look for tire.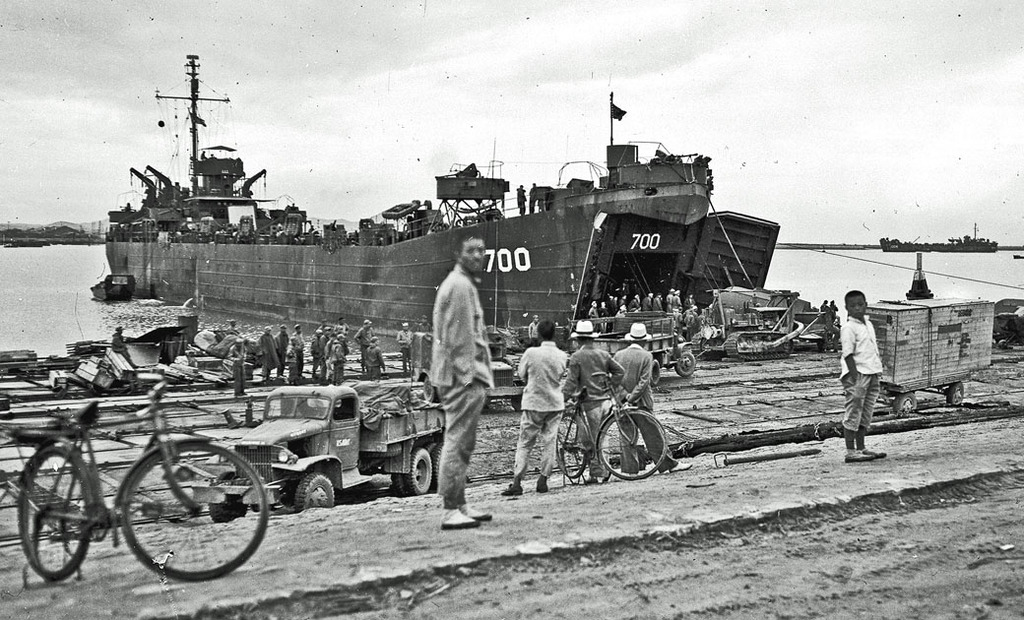
Found: <bbox>100, 428, 252, 588</bbox>.
